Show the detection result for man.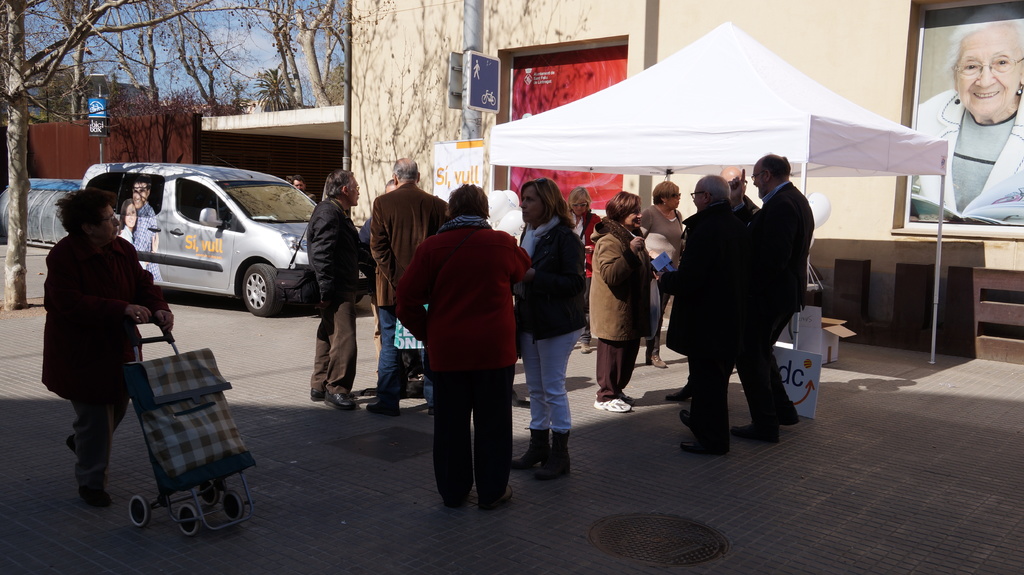
x1=655, y1=176, x2=749, y2=457.
